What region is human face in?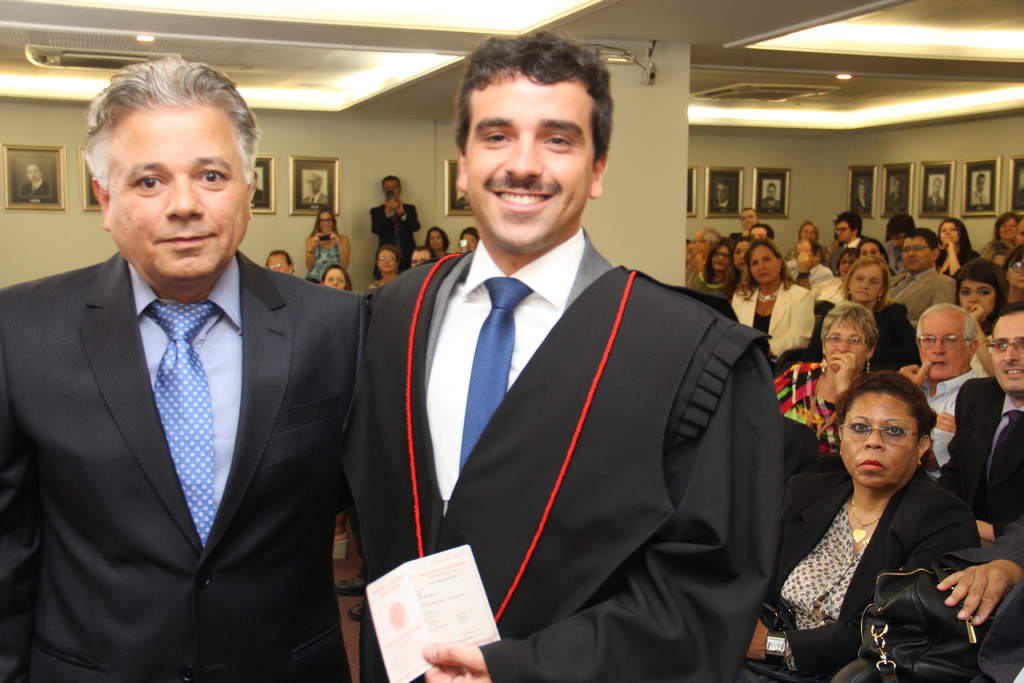
{"x1": 834, "y1": 219, "x2": 855, "y2": 243}.
